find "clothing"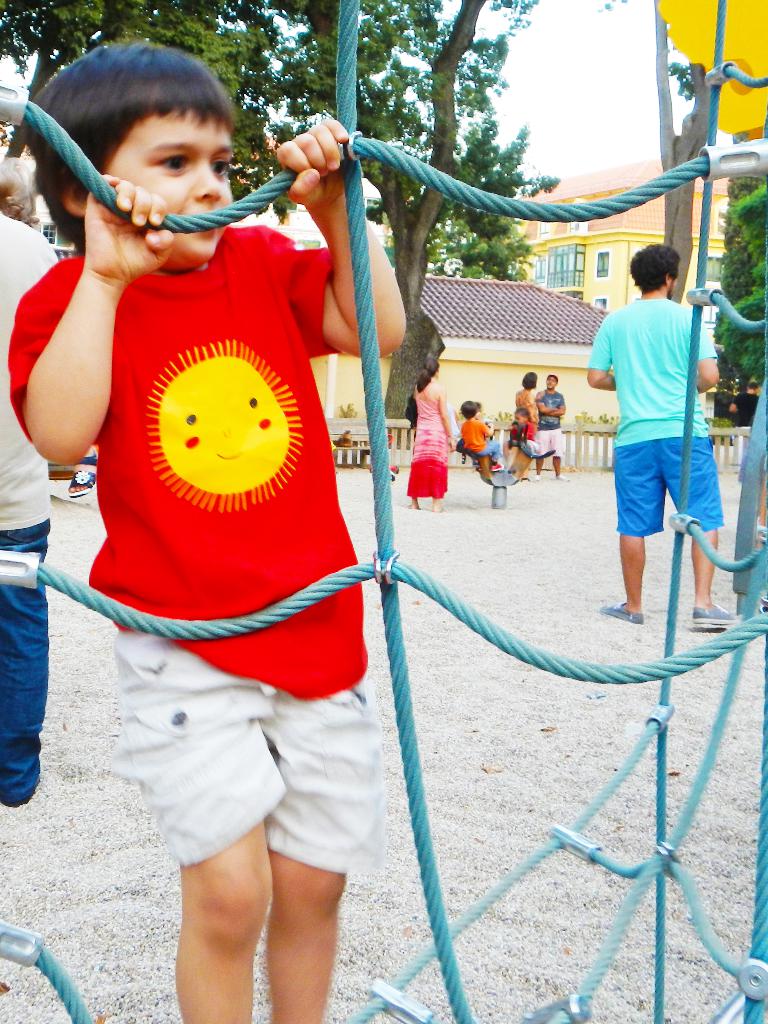
crop(7, 237, 376, 885)
